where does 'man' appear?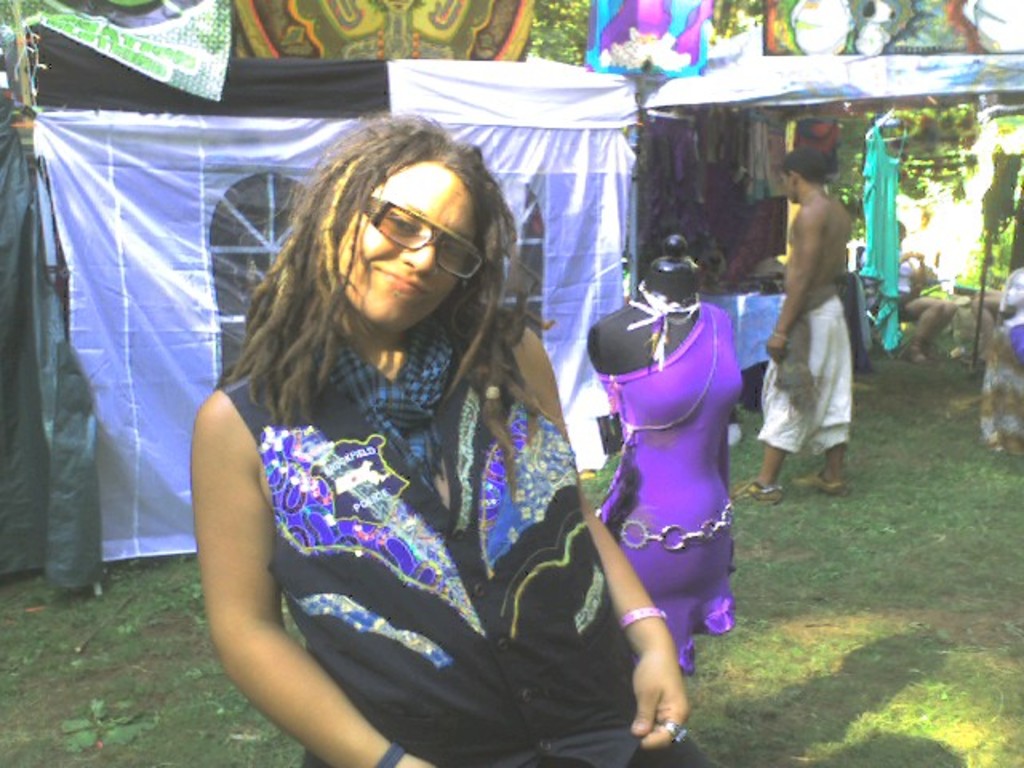
Appears at <box>726,147,848,499</box>.
